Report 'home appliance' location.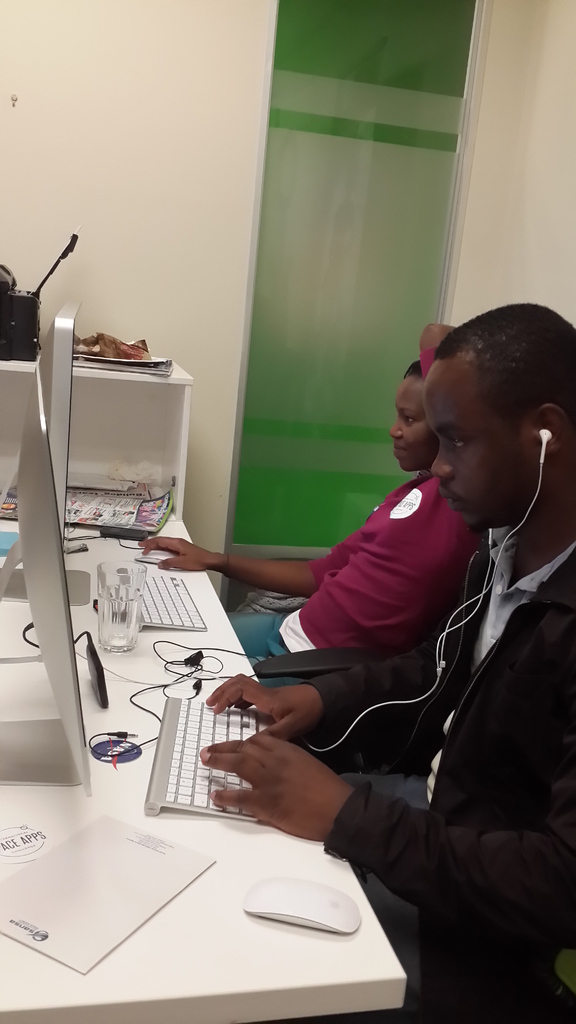
Report: 40, 309, 218, 631.
